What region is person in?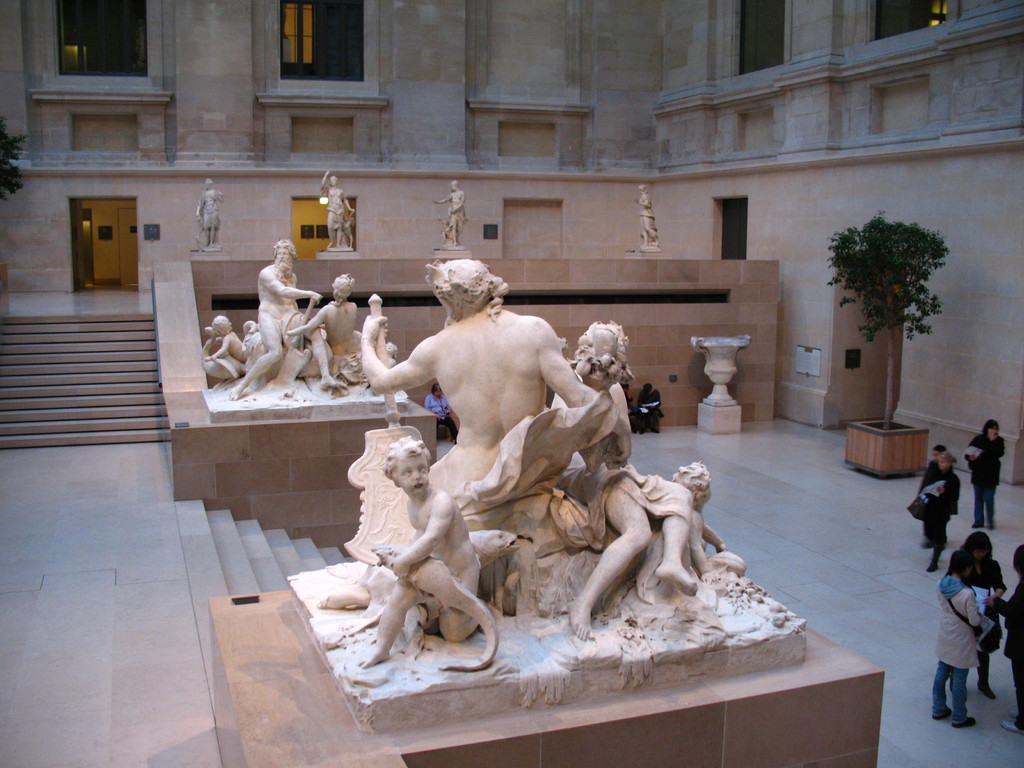
x1=283 y1=273 x2=356 y2=394.
